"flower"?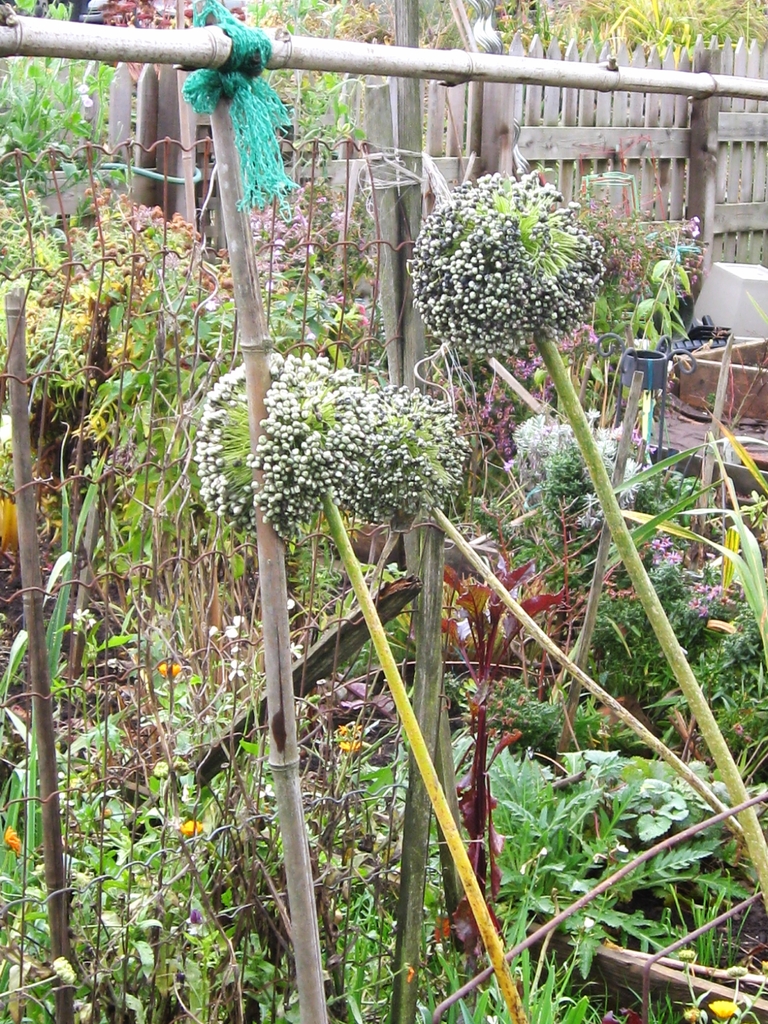
crop(338, 723, 359, 764)
